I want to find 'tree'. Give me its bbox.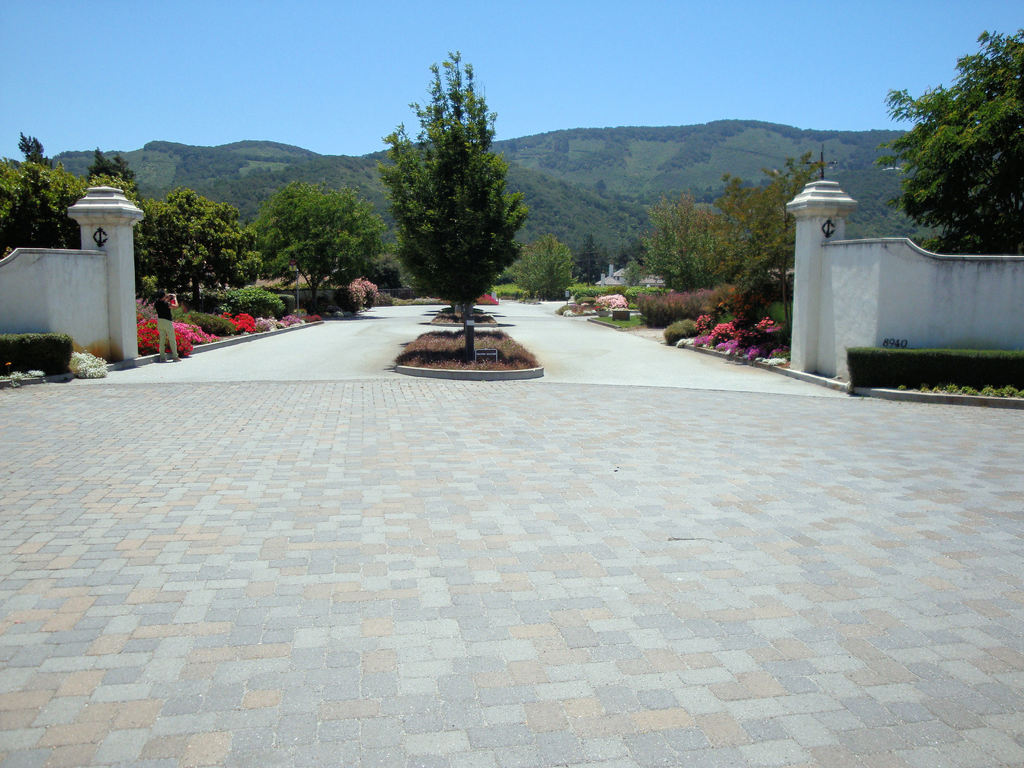
[253, 173, 407, 311].
